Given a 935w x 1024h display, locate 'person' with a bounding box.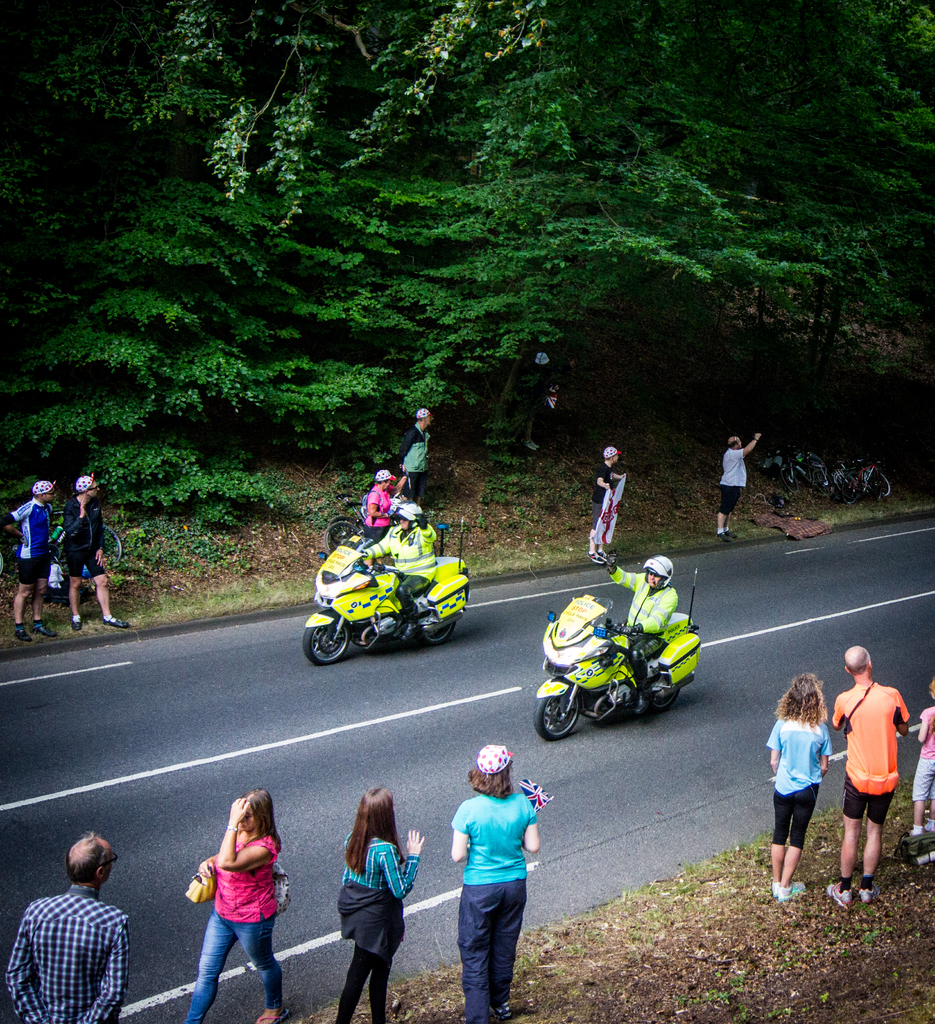
Located: locate(334, 783, 428, 1023).
